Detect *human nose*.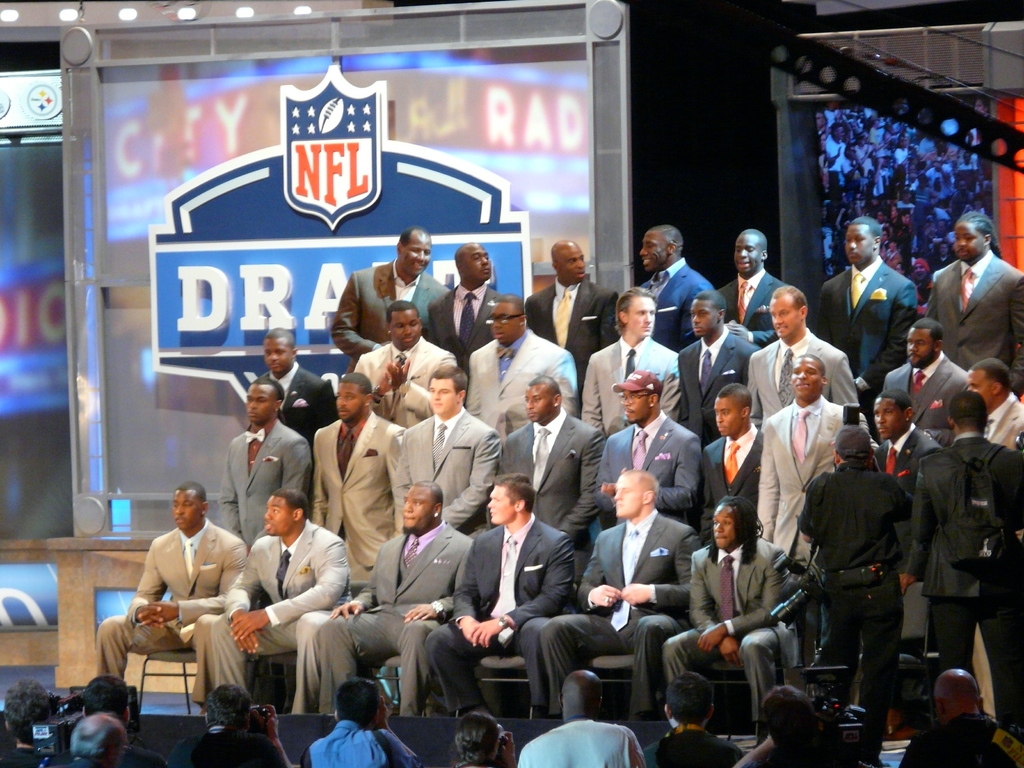
Detected at crop(433, 389, 441, 399).
